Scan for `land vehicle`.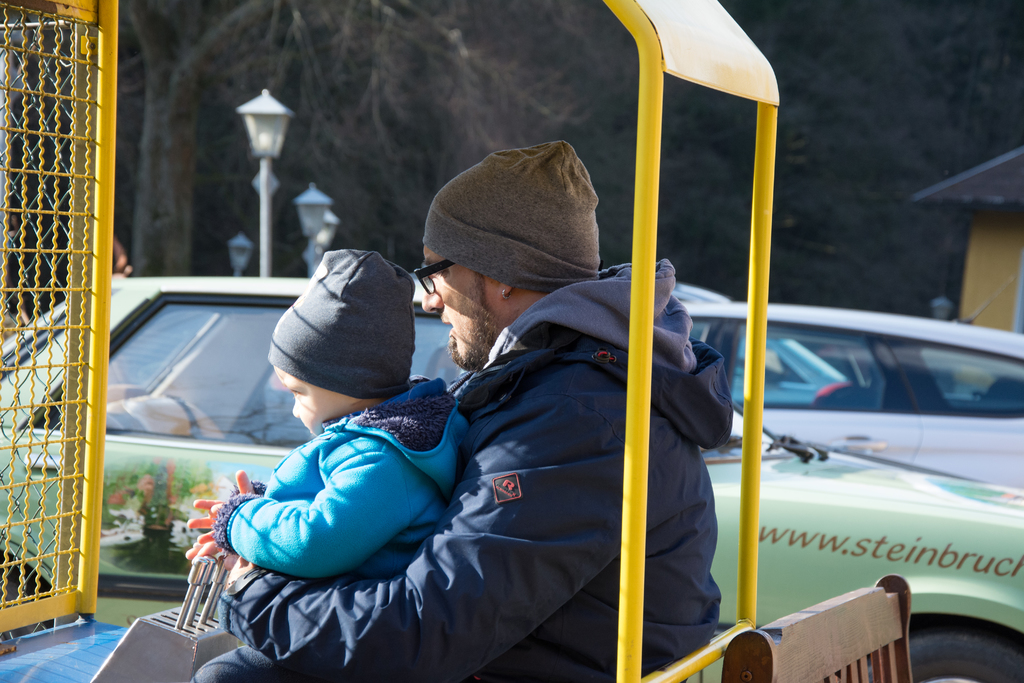
Scan result: {"x1": 691, "y1": 301, "x2": 1023, "y2": 486}.
